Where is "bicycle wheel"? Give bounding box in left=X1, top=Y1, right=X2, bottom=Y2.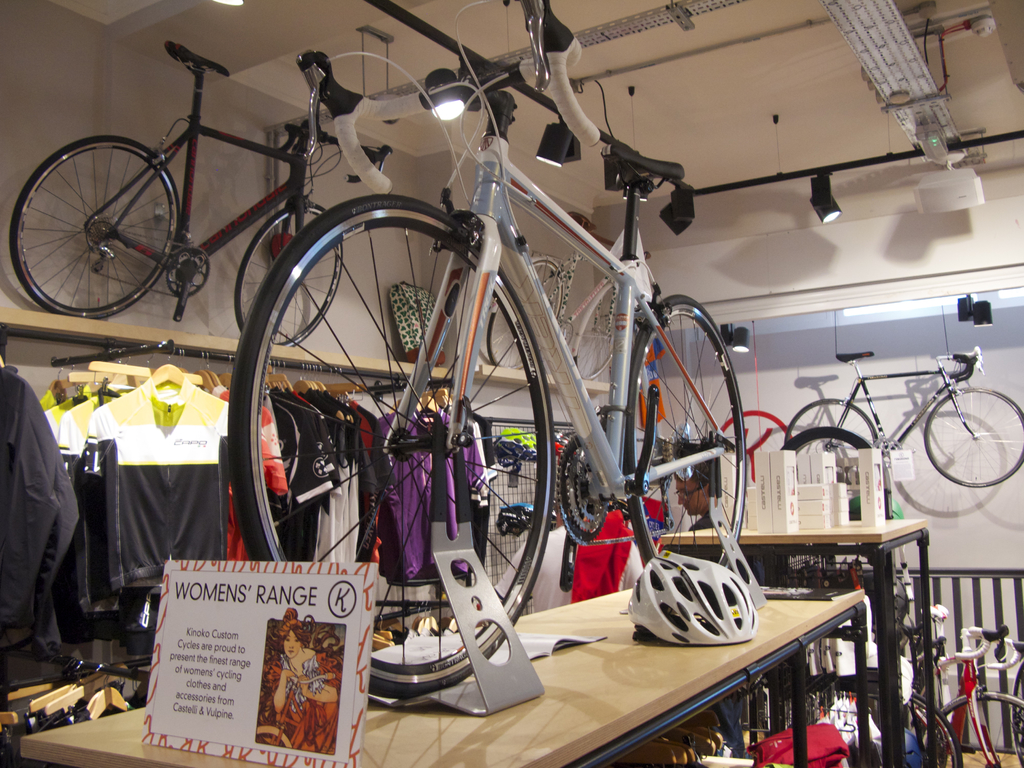
left=572, top=284, right=616, bottom=384.
